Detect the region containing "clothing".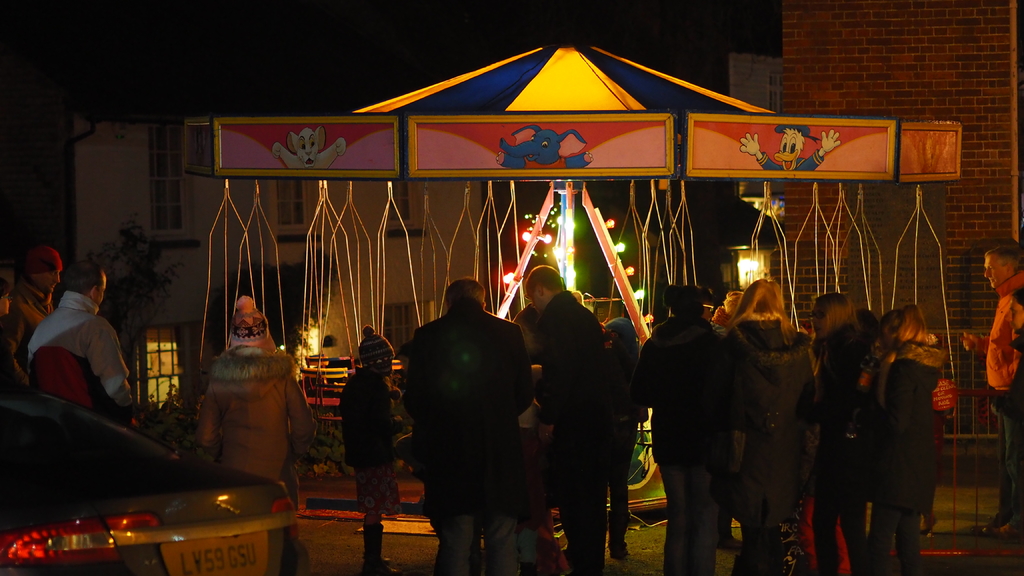
397,273,536,552.
